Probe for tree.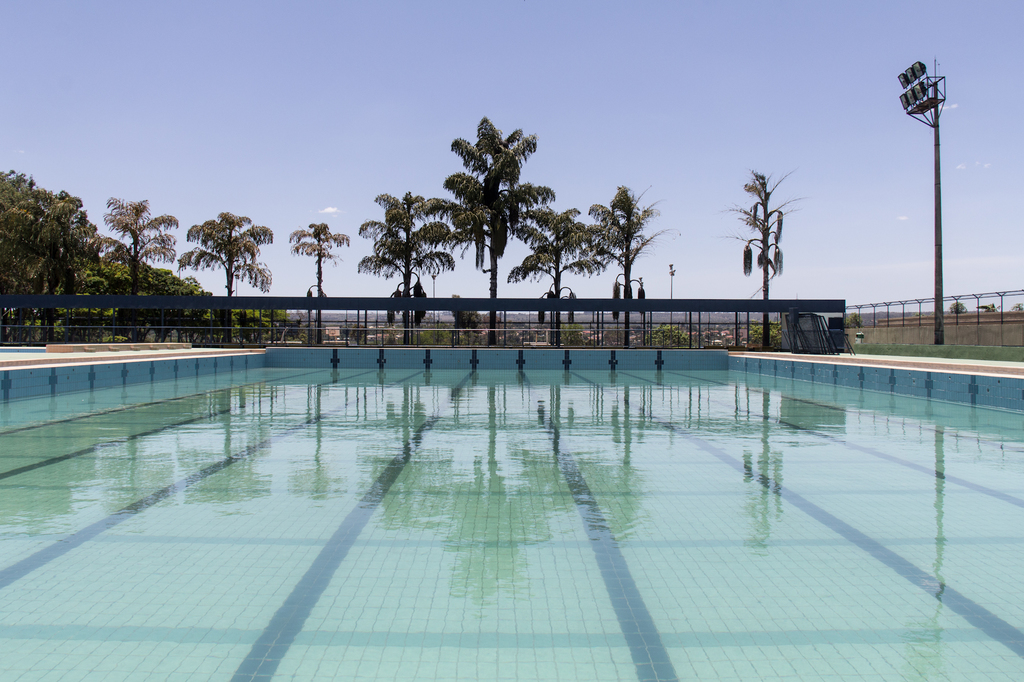
Probe result: 188 189 265 303.
